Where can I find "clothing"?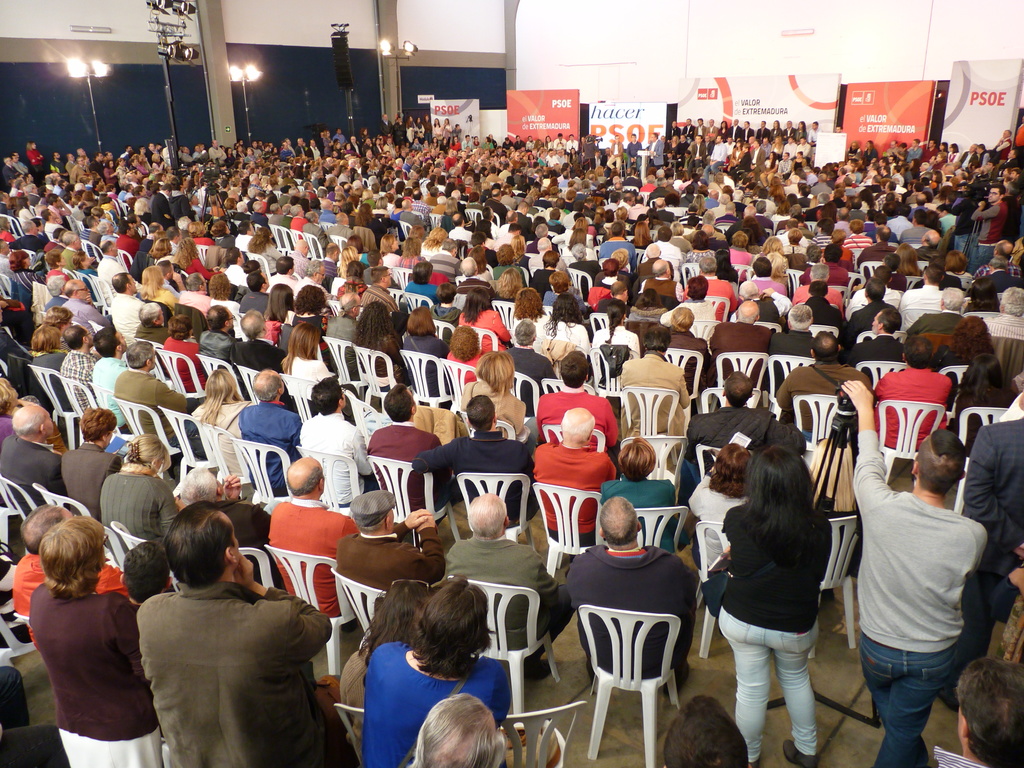
You can find it at <bbox>65, 346, 100, 413</bbox>.
